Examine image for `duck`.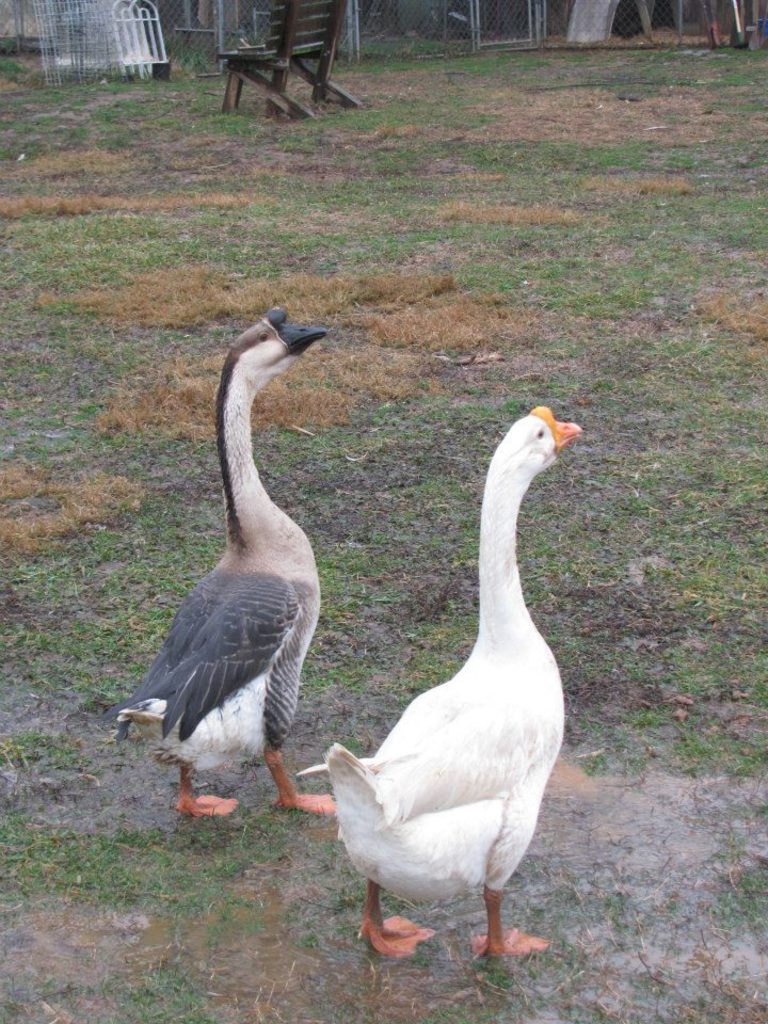
Examination result: box(106, 307, 337, 835).
